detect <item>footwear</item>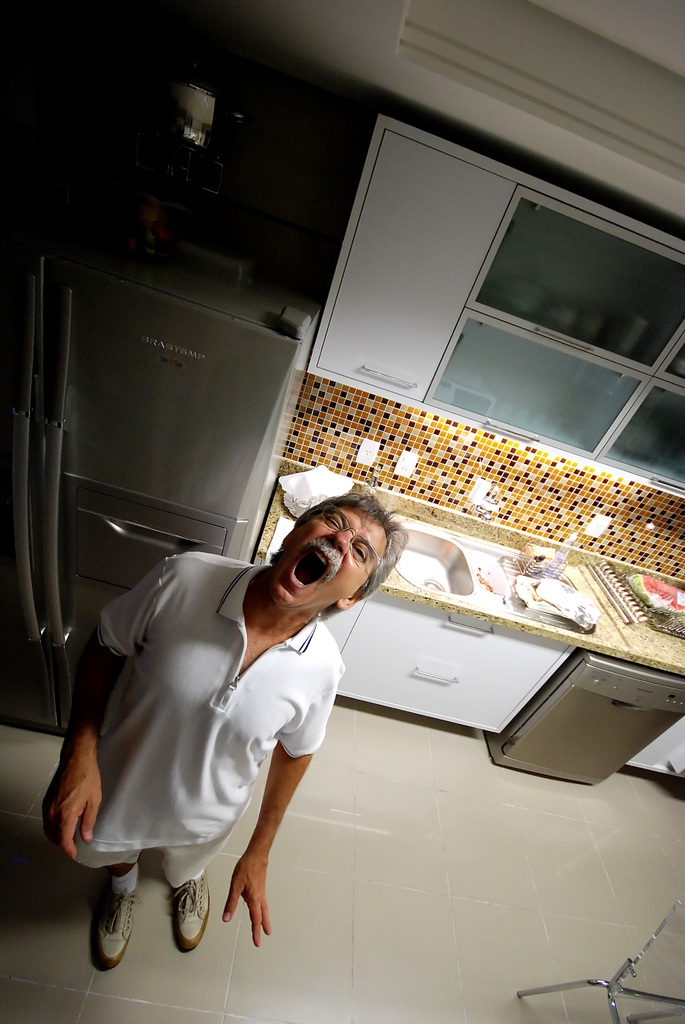
87:886:138:975
